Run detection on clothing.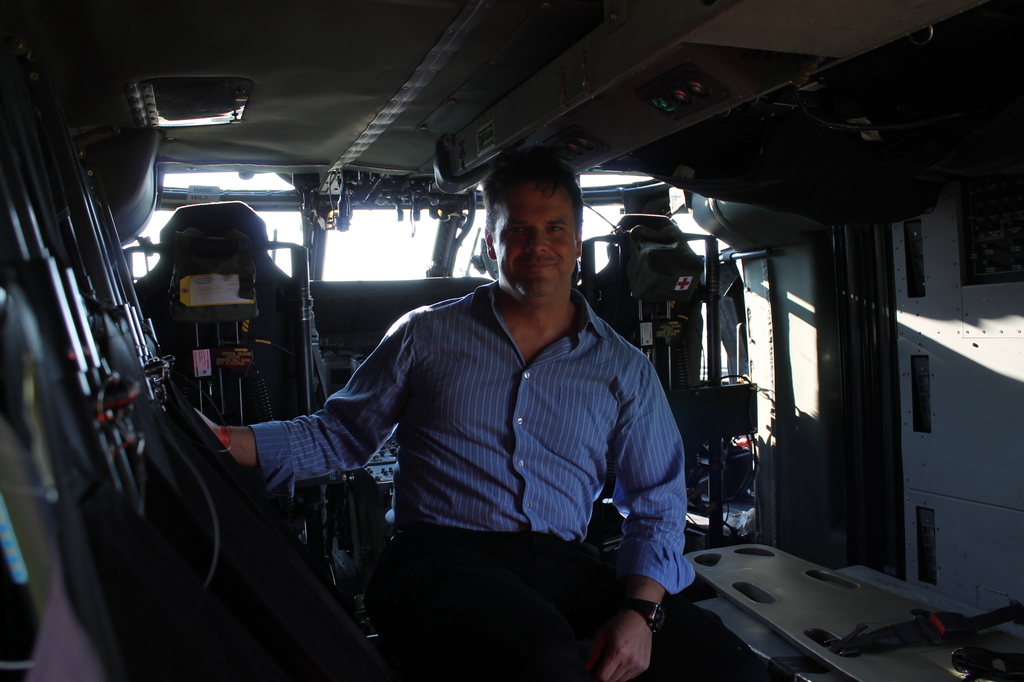
Result: <box>259,232,692,659</box>.
